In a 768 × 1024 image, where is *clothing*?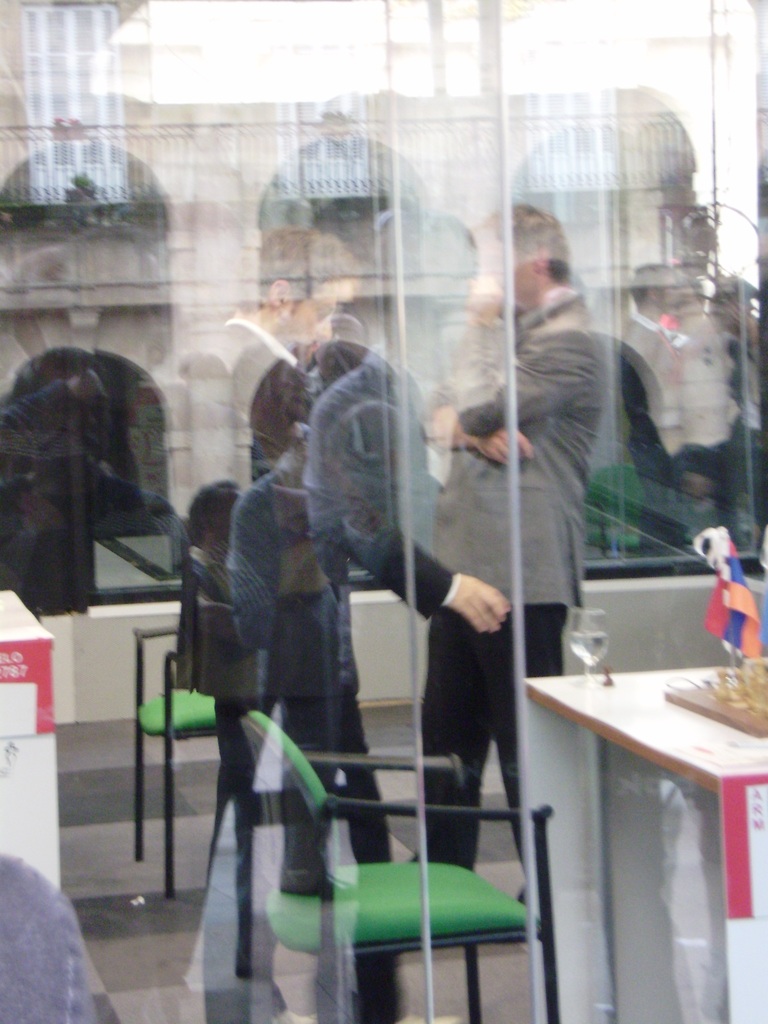
(380,218,601,866).
